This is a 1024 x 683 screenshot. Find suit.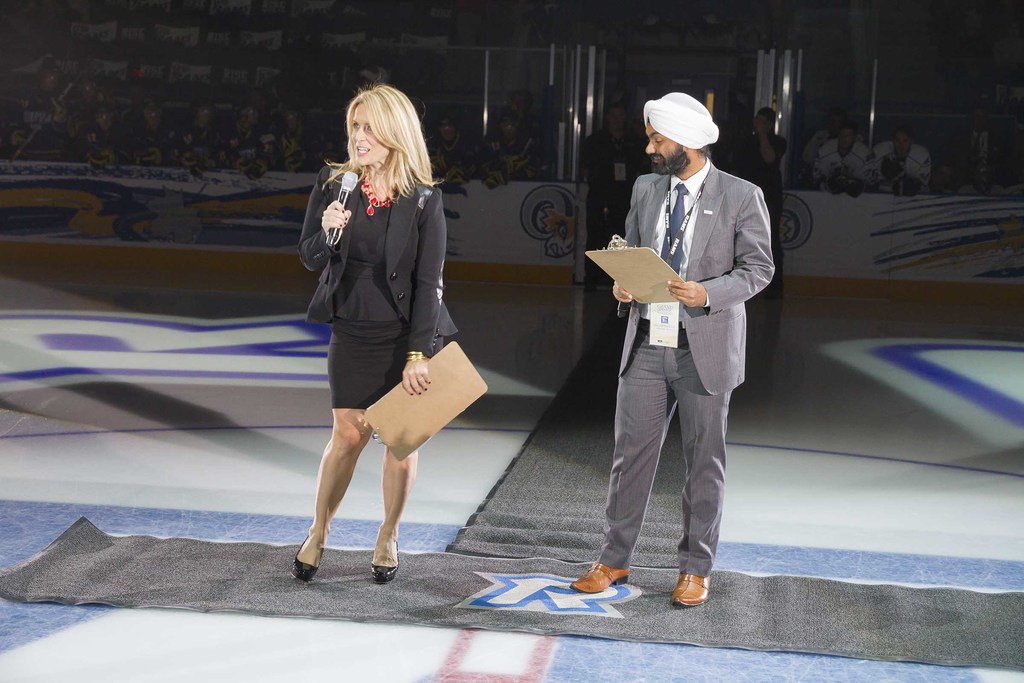
Bounding box: select_region(596, 161, 774, 581).
